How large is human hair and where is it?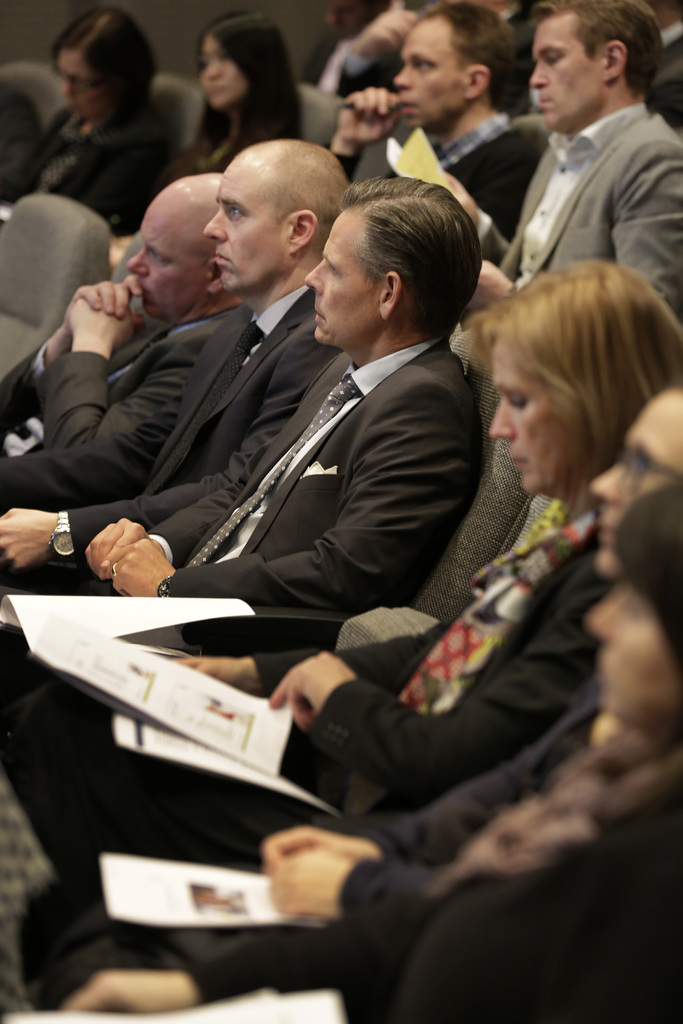
Bounding box: 251, 142, 350, 254.
